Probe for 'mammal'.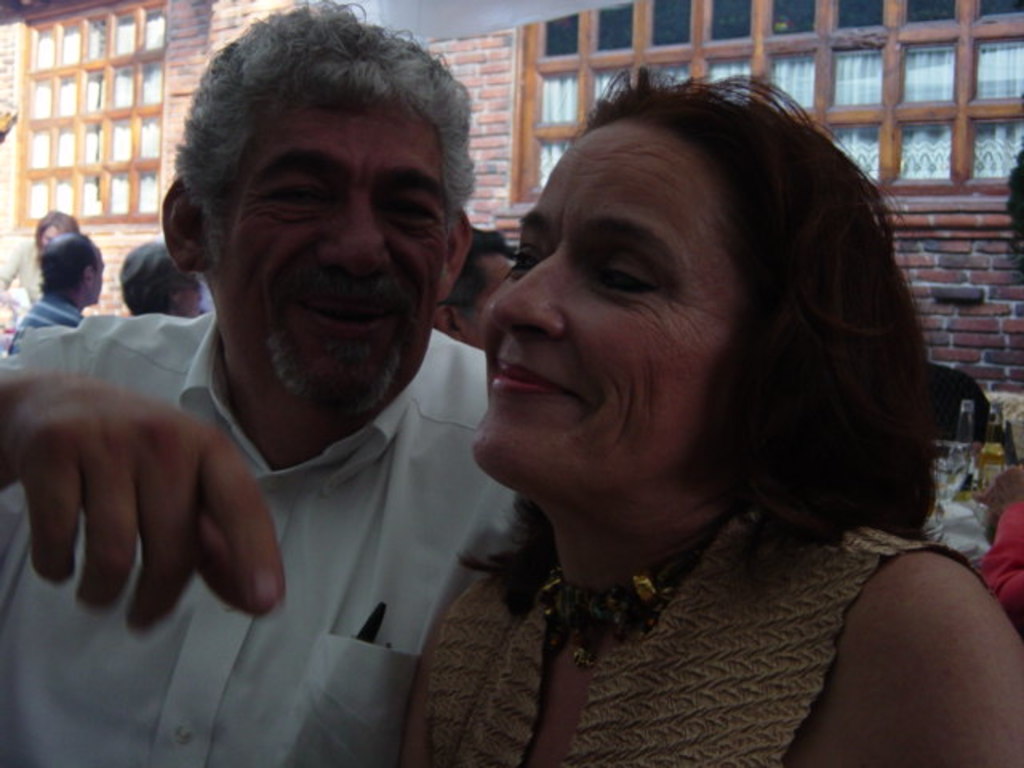
Probe result: <box>0,0,520,766</box>.
